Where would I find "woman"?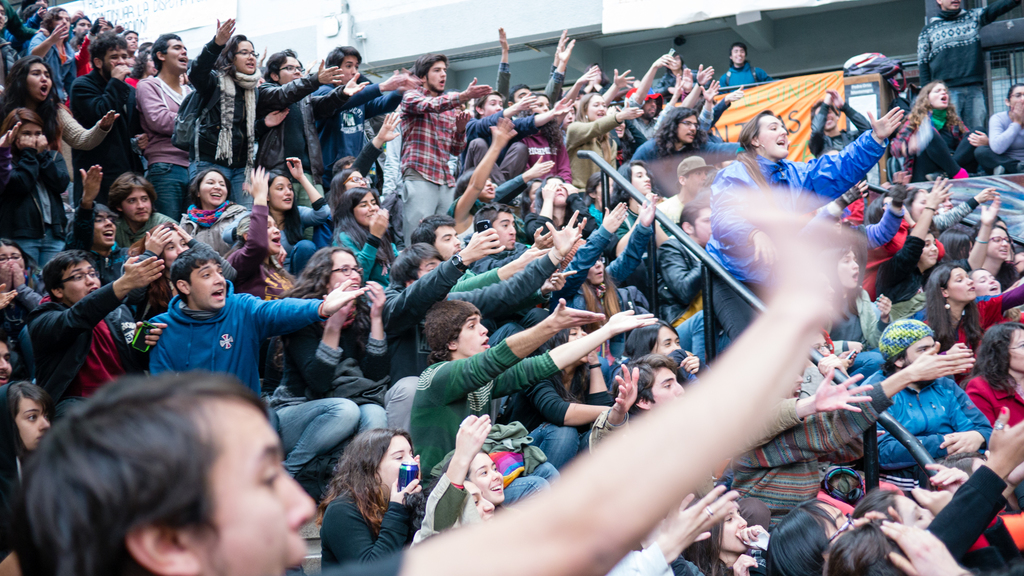
At bbox=[568, 91, 646, 188].
